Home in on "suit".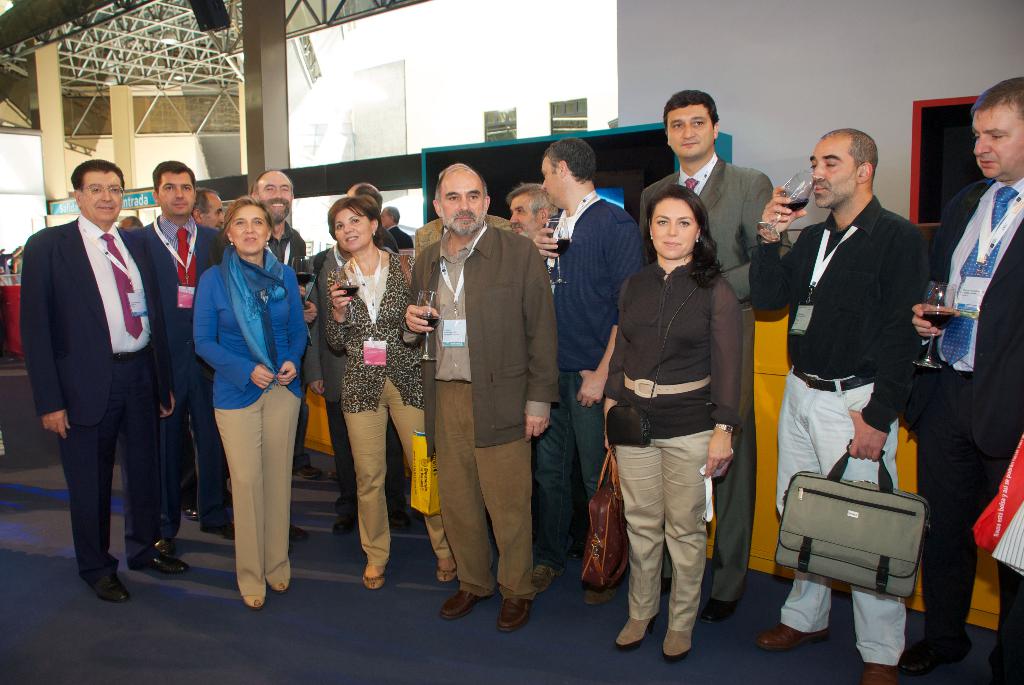
Homed in at [390, 224, 412, 249].
